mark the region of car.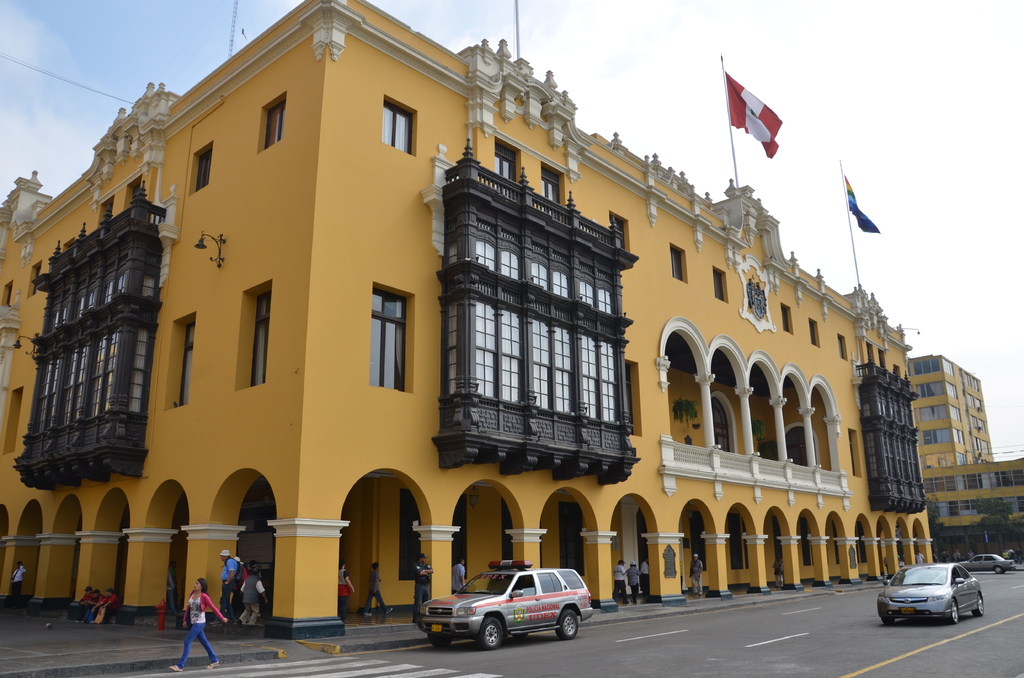
Region: l=878, t=563, r=978, b=621.
